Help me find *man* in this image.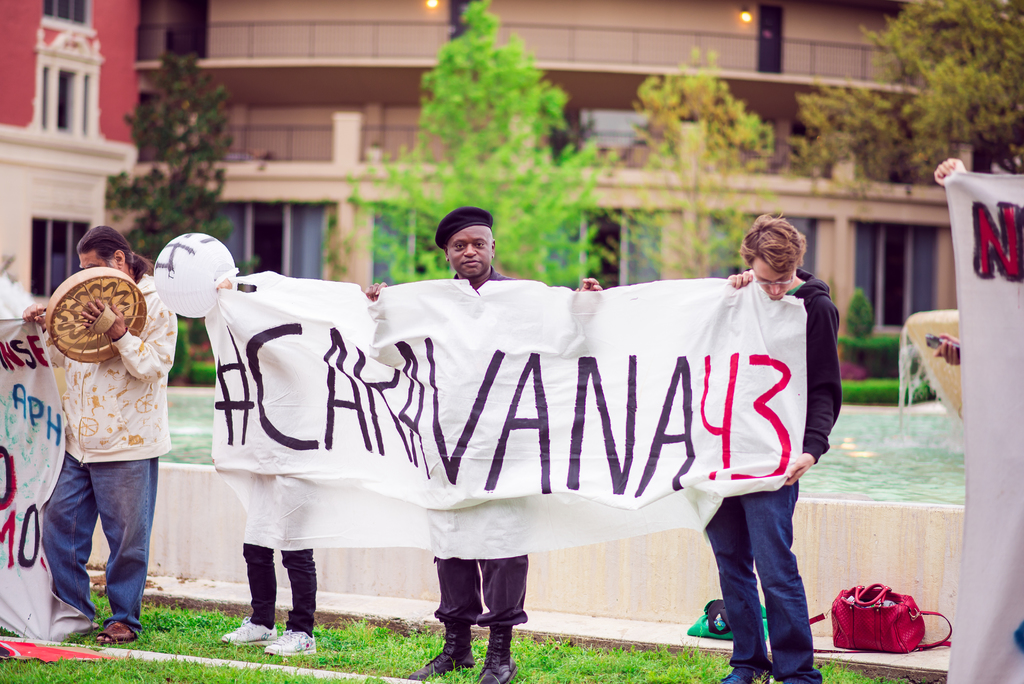
Found it: l=21, t=224, r=186, b=637.
